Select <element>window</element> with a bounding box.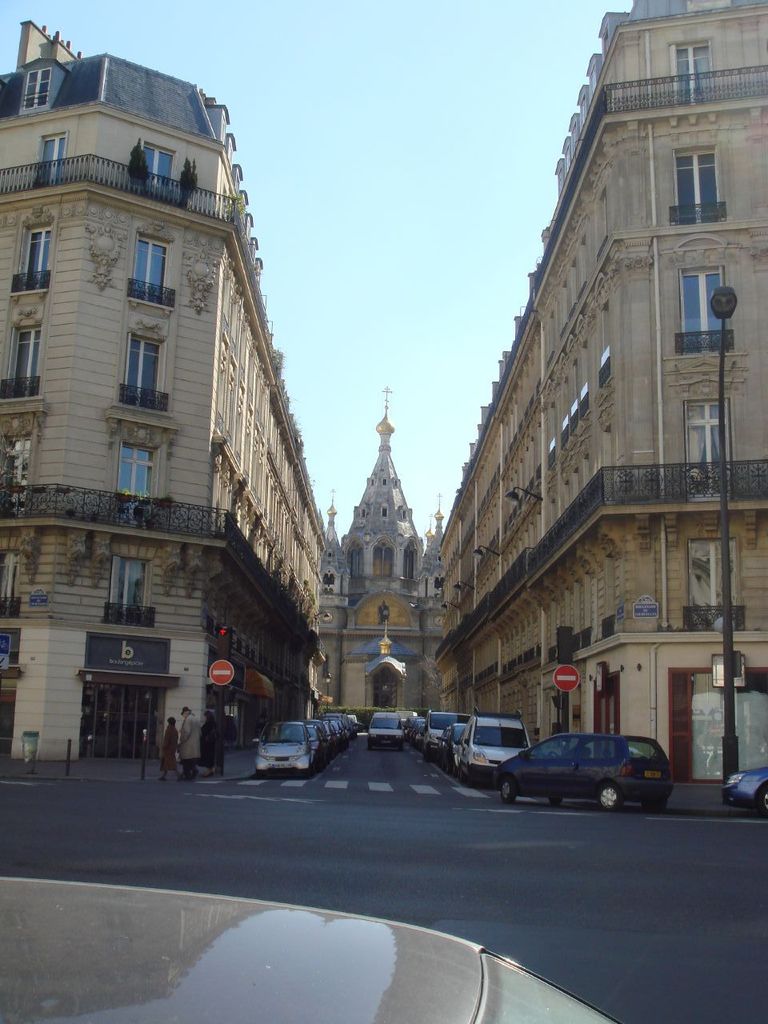
{"x1": 25, "y1": 68, "x2": 50, "y2": 105}.
